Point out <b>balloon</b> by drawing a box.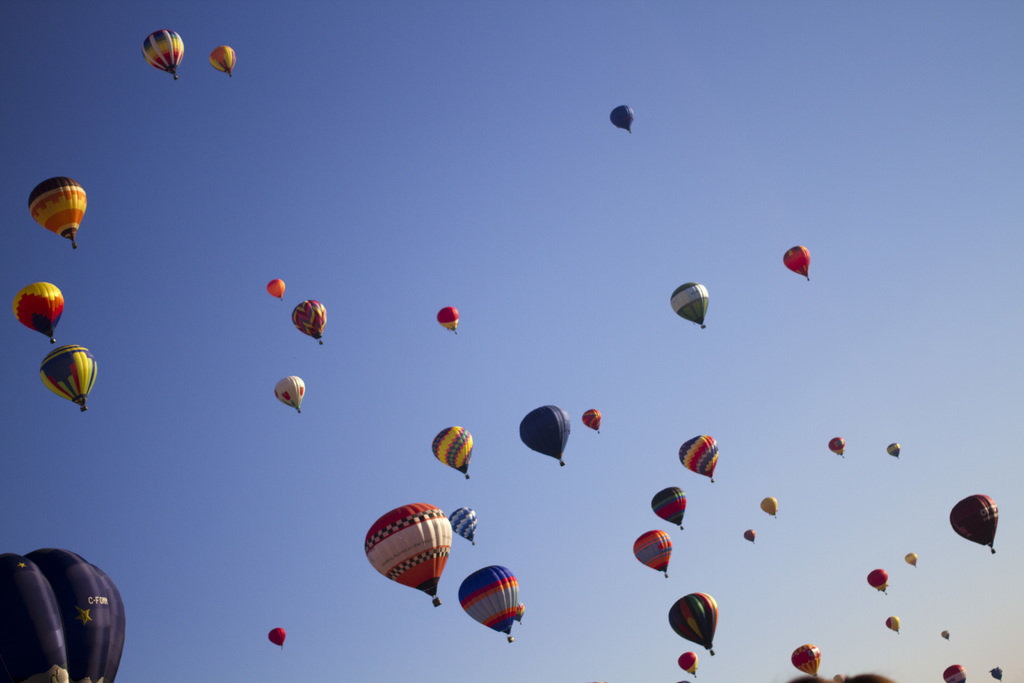
pyautogui.locateOnScreen(291, 299, 327, 340).
